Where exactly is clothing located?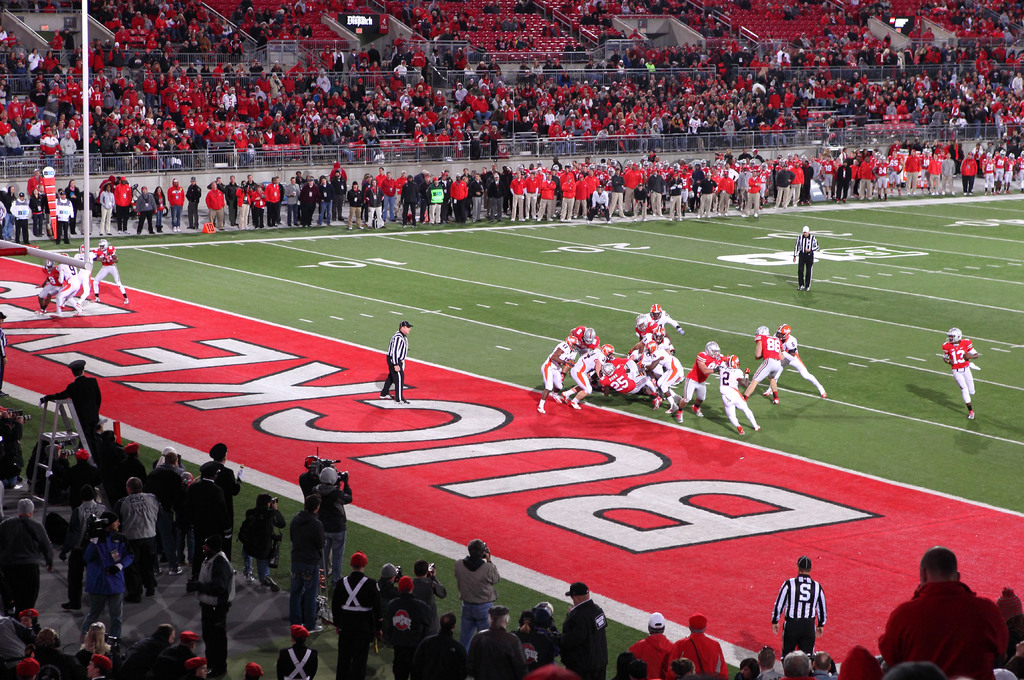
Its bounding box is locate(68, 183, 79, 216).
